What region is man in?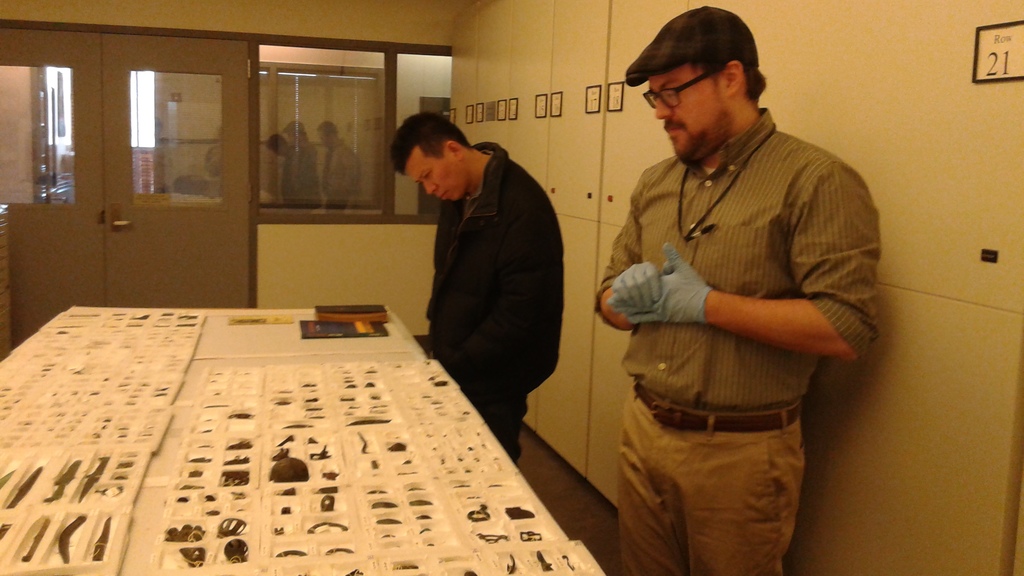
<box>599,5,870,575</box>.
